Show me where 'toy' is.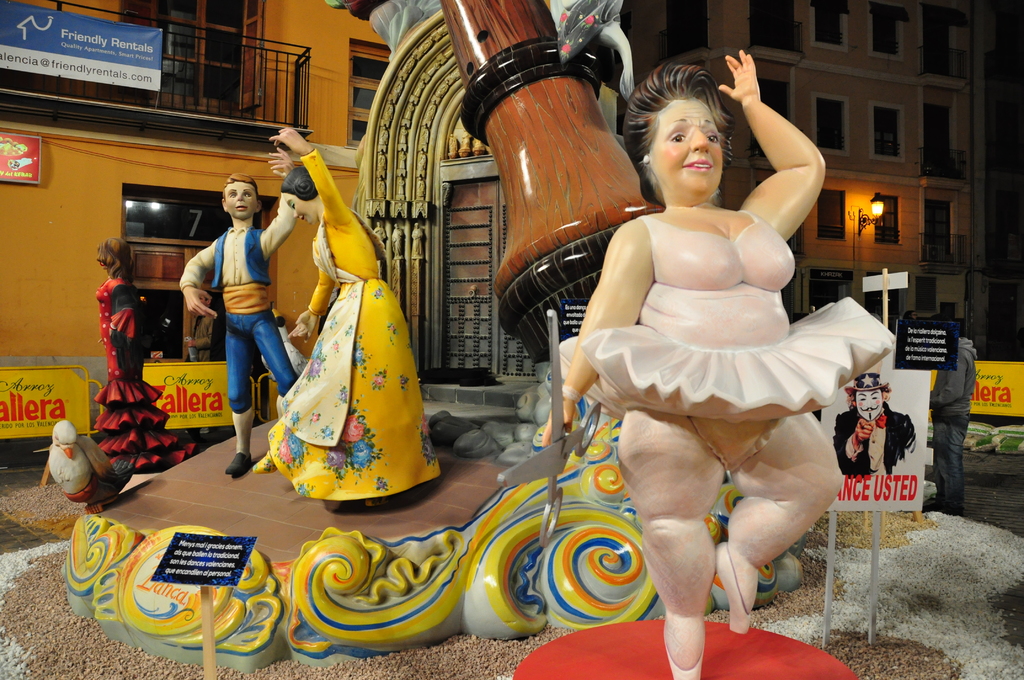
'toy' is at [265, 125, 440, 513].
